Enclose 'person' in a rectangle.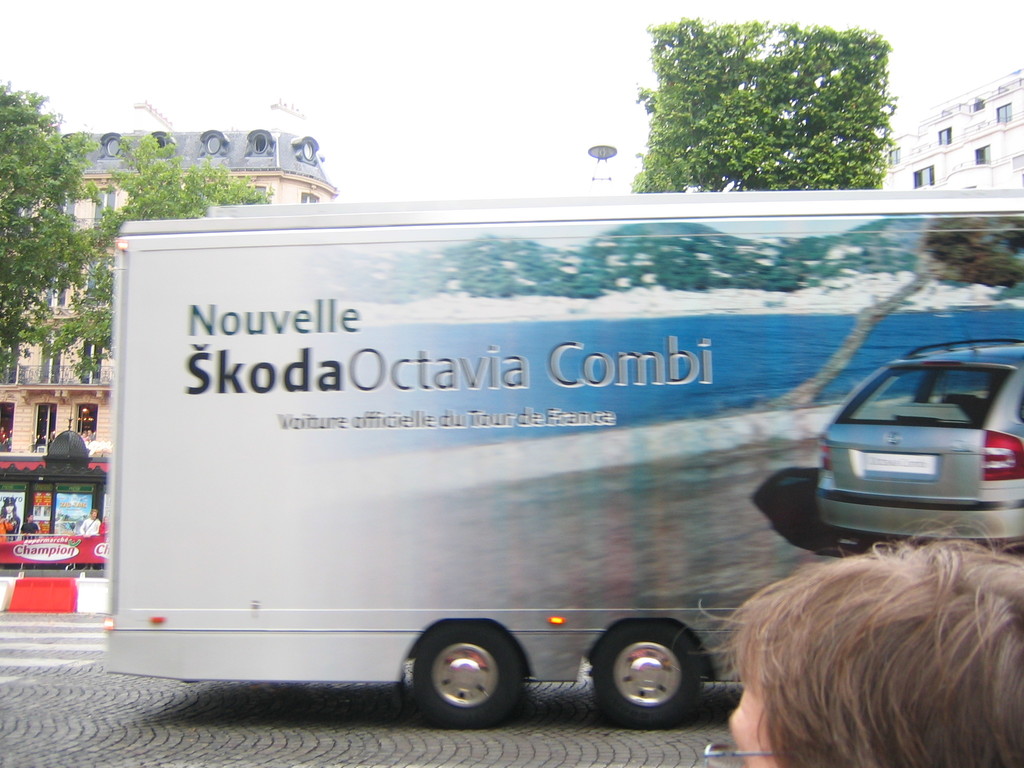
(79,507,100,536).
